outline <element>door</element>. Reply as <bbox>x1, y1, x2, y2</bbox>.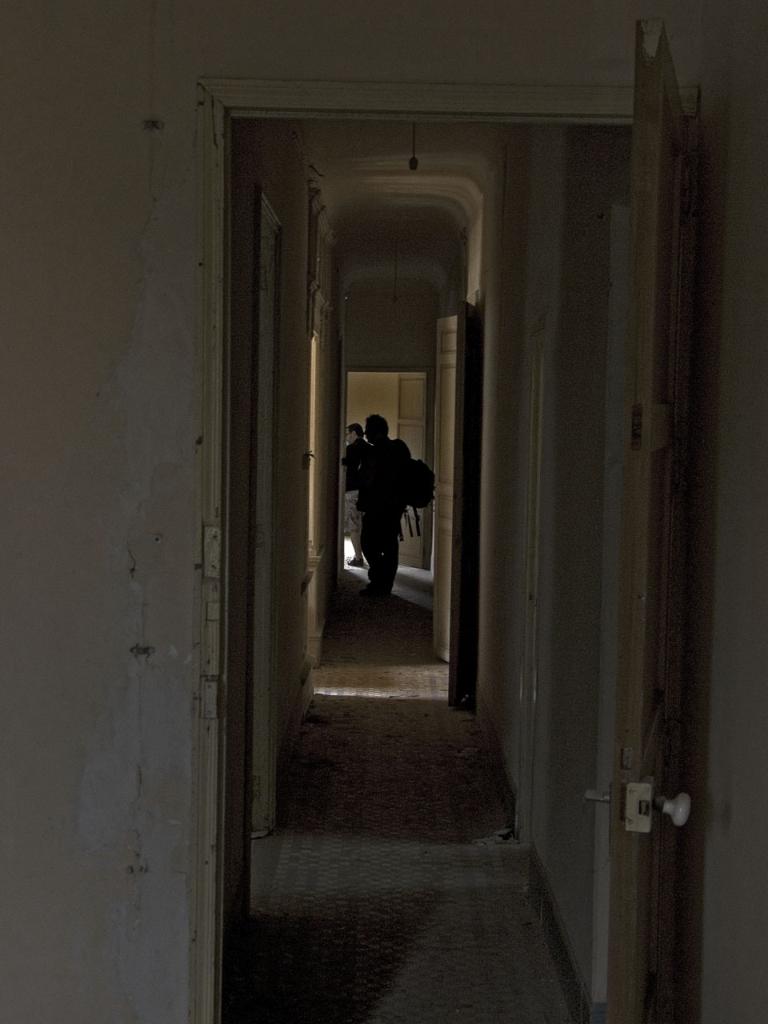
<bbox>445, 304, 477, 706</bbox>.
